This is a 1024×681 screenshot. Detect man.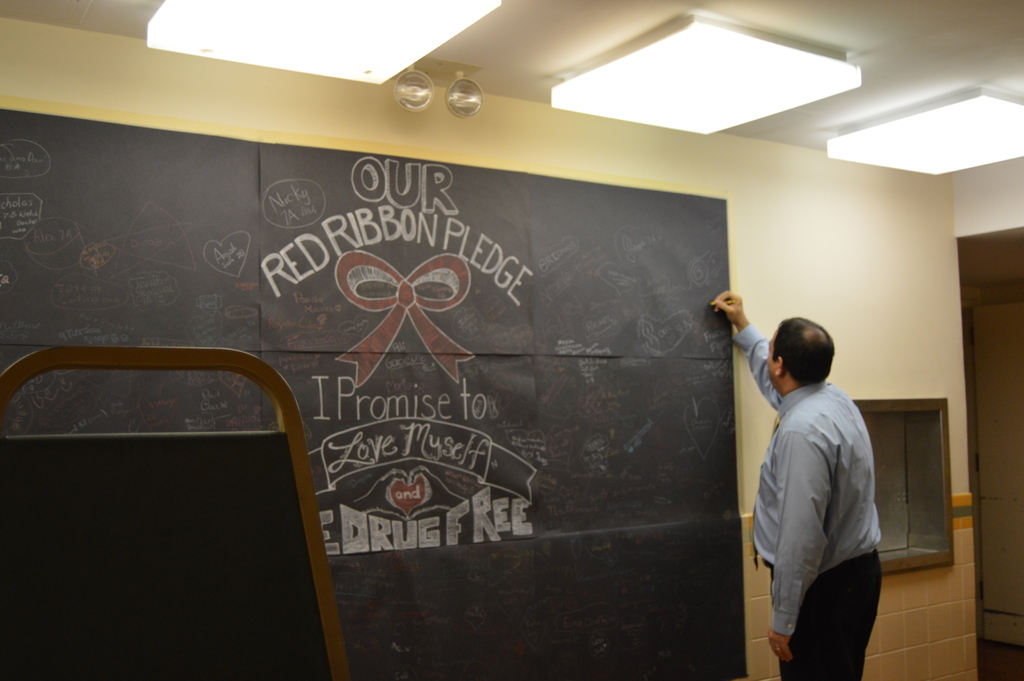
Rect(761, 309, 901, 680).
